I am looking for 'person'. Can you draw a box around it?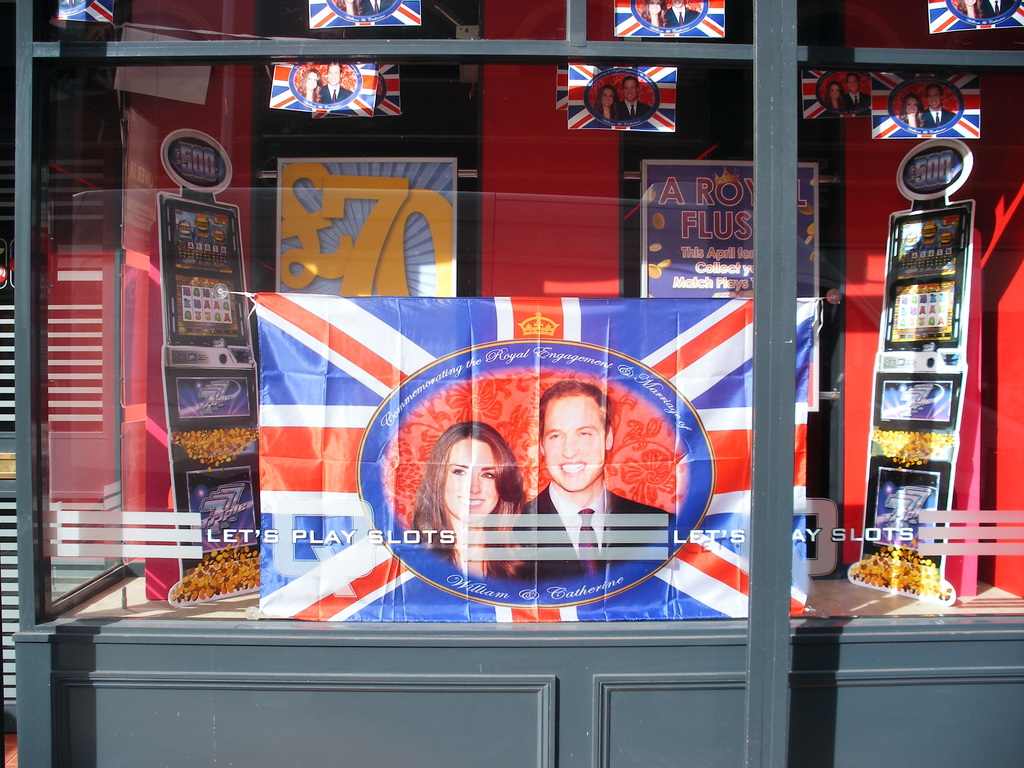
Sure, the bounding box is (294, 63, 318, 104).
